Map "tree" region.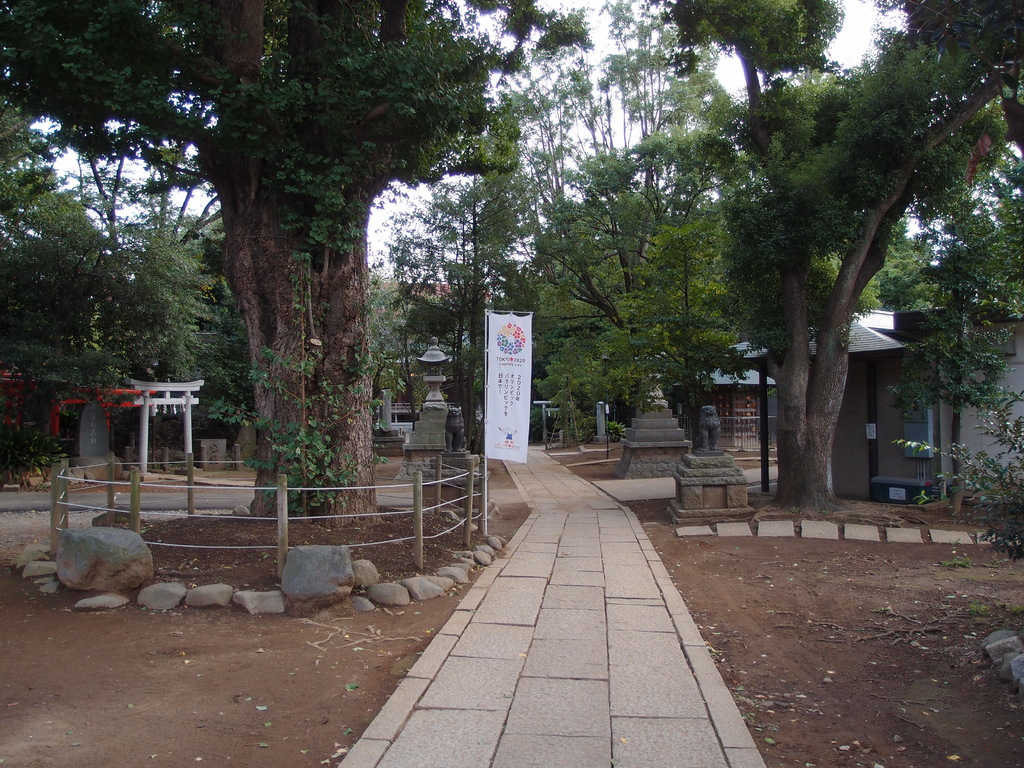
Mapped to 0,3,589,534.
